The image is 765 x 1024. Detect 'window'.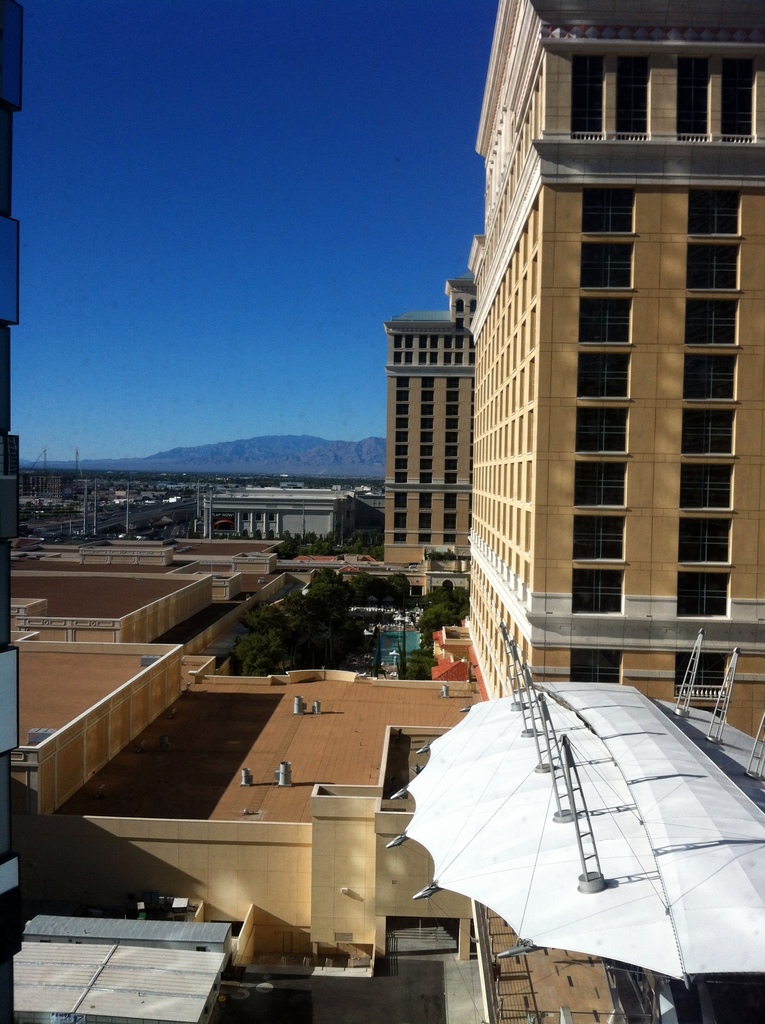
Detection: [left=576, top=406, right=630, bottom=456].
